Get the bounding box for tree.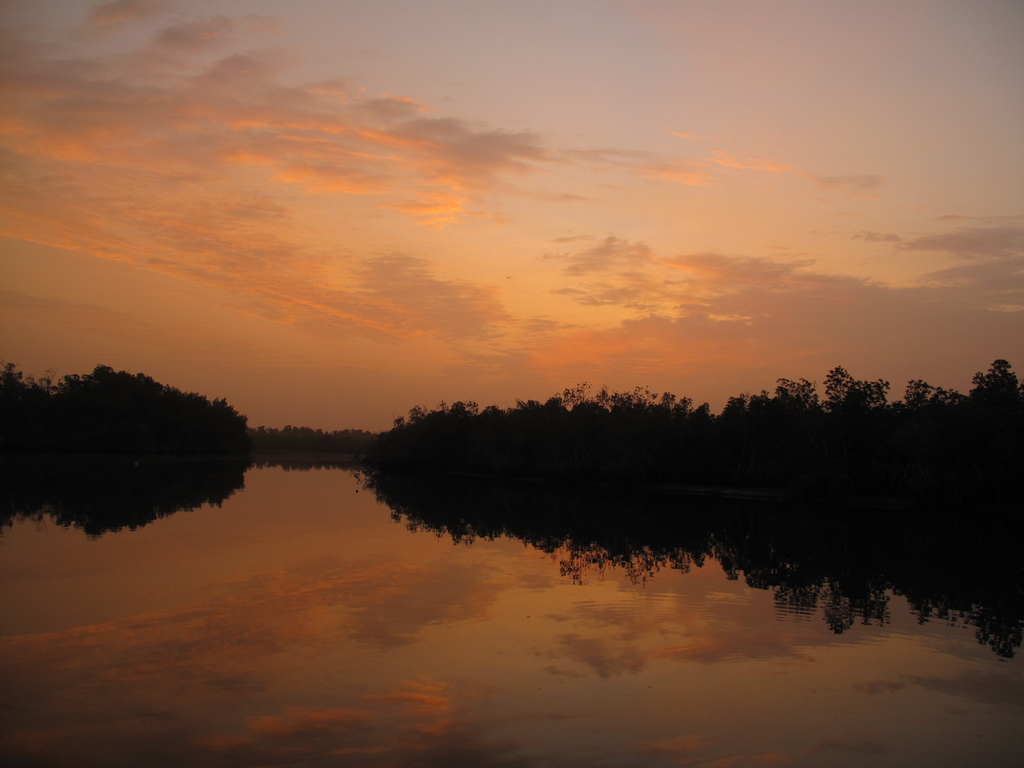
select_region(442, 399, 451, 415).
